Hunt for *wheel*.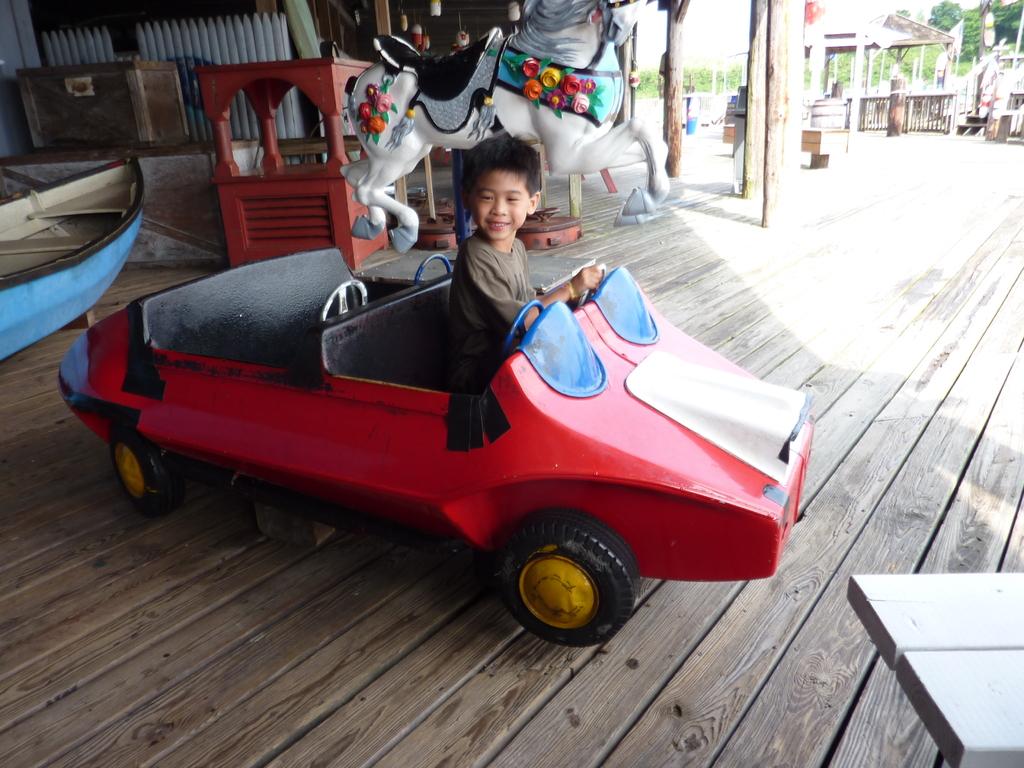
Hunted down at {"left": 498, "top": 515, "right": 632, "bottom": 645}.
